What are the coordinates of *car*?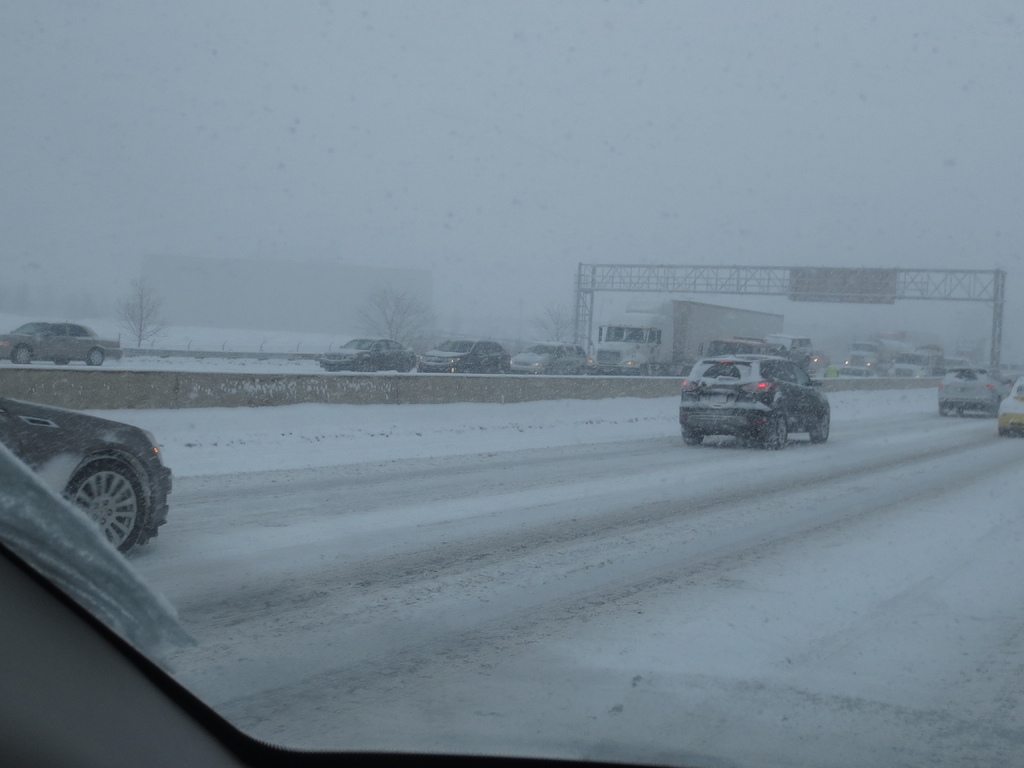
[986, 373, 1023, 447].
